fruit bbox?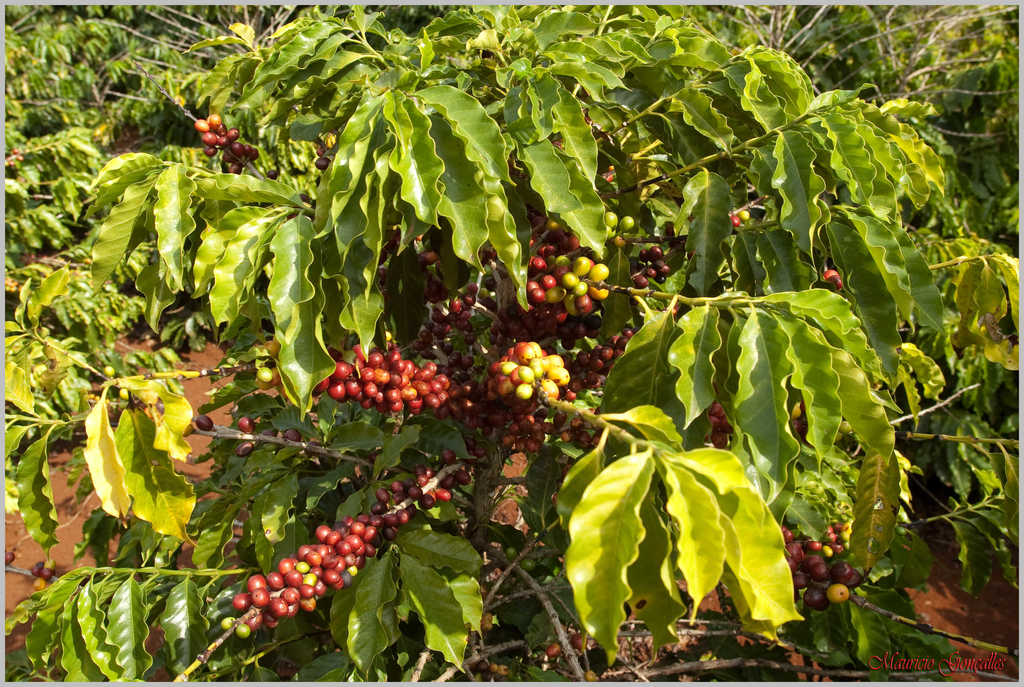
(x1=237, y1=417, x2=255, y2=435)
